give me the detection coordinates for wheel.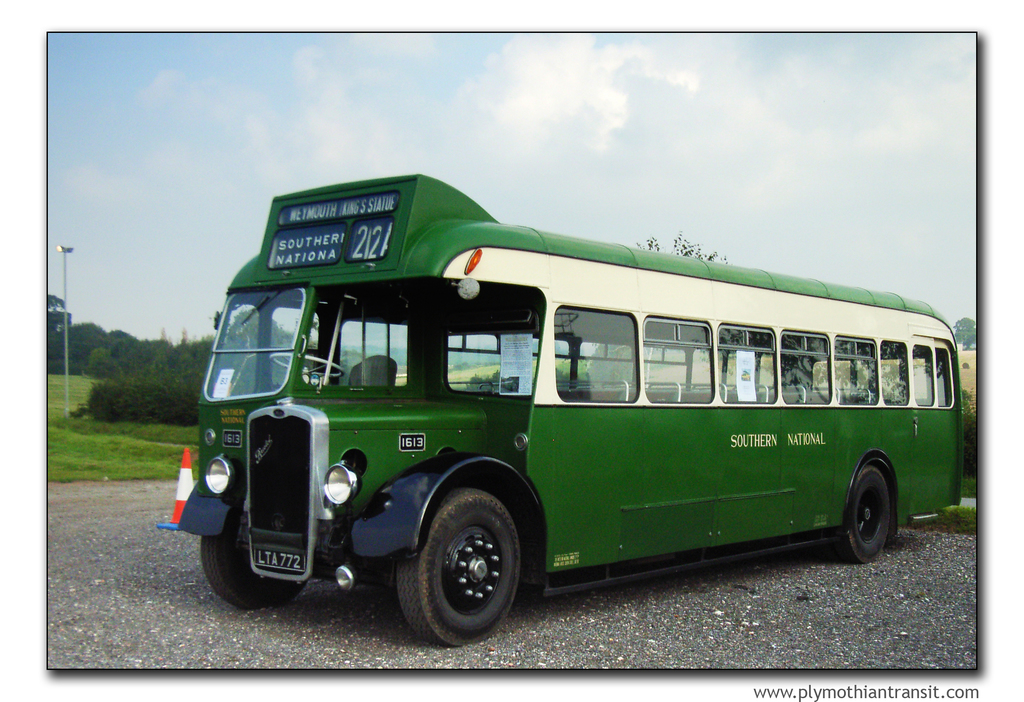
271, 351, 346, 377.
